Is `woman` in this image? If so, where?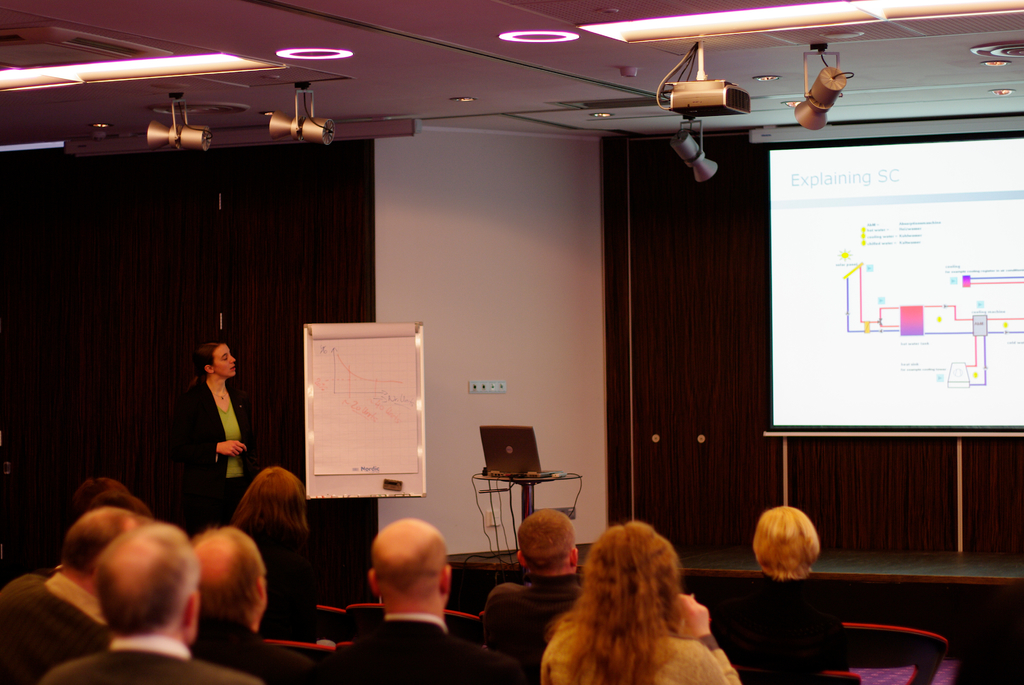
Yes, at bbox=[179, 343, 251, 525].
